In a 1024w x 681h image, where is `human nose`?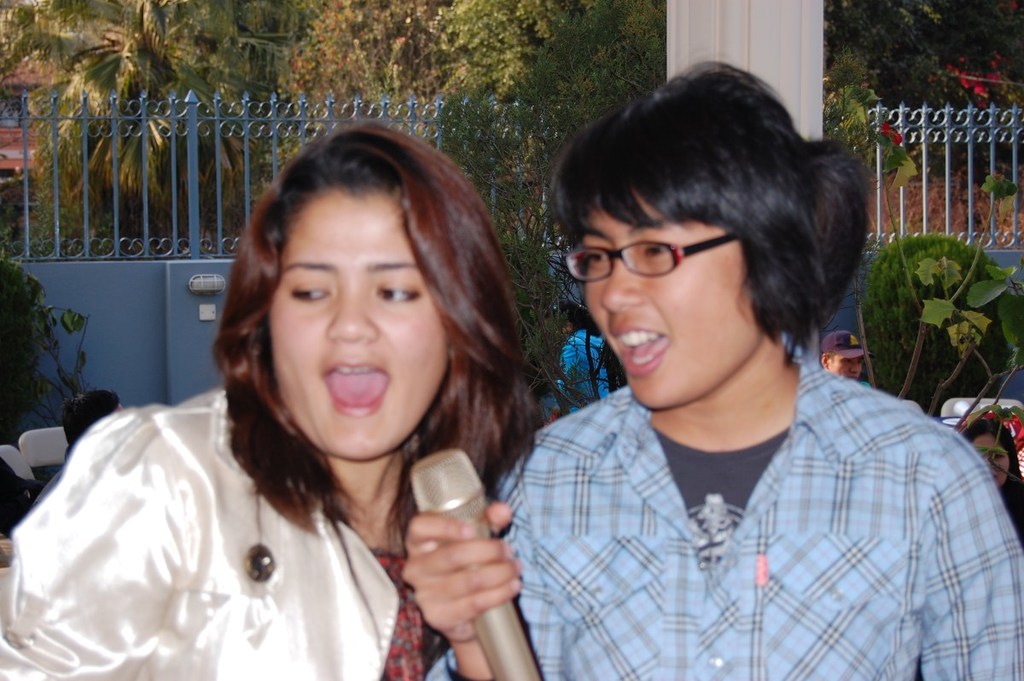
detection(326, 291, 381, 346).
